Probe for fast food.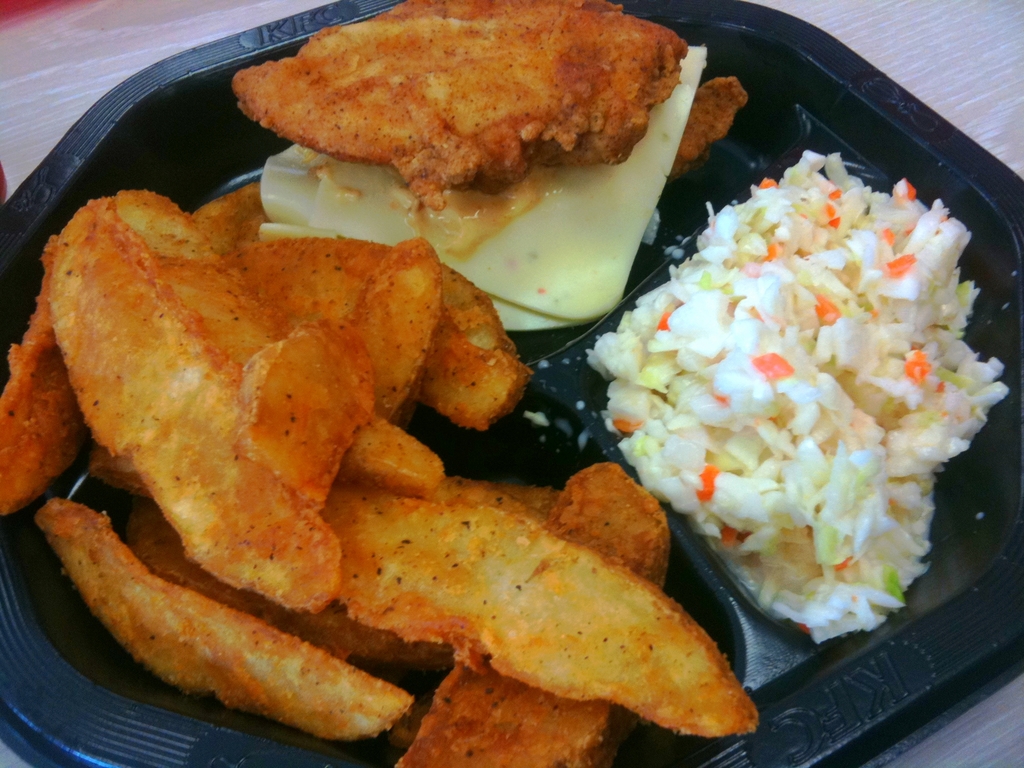
Probe result: [left=232, top=0, right=689, bottom=205].
